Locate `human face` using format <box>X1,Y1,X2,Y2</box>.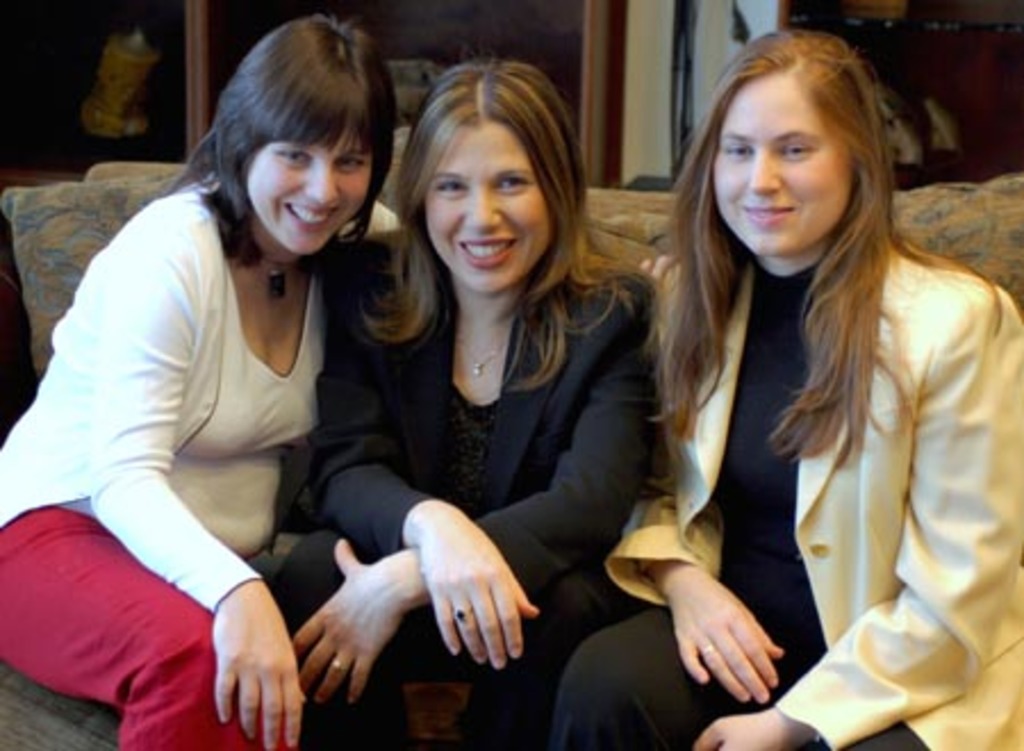
<box>426,112,548,296</box>.
